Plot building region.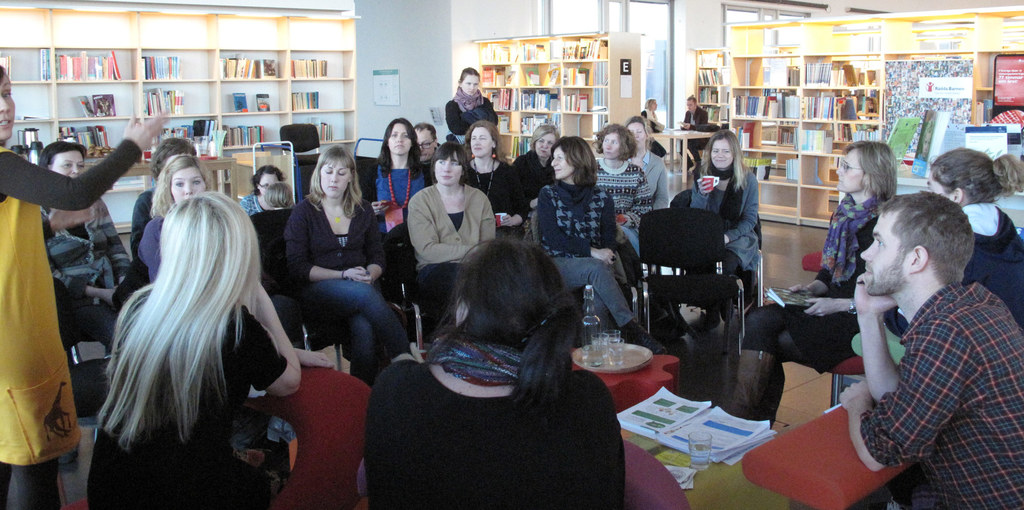
Plotted at 0, 0, 1023, 509.
